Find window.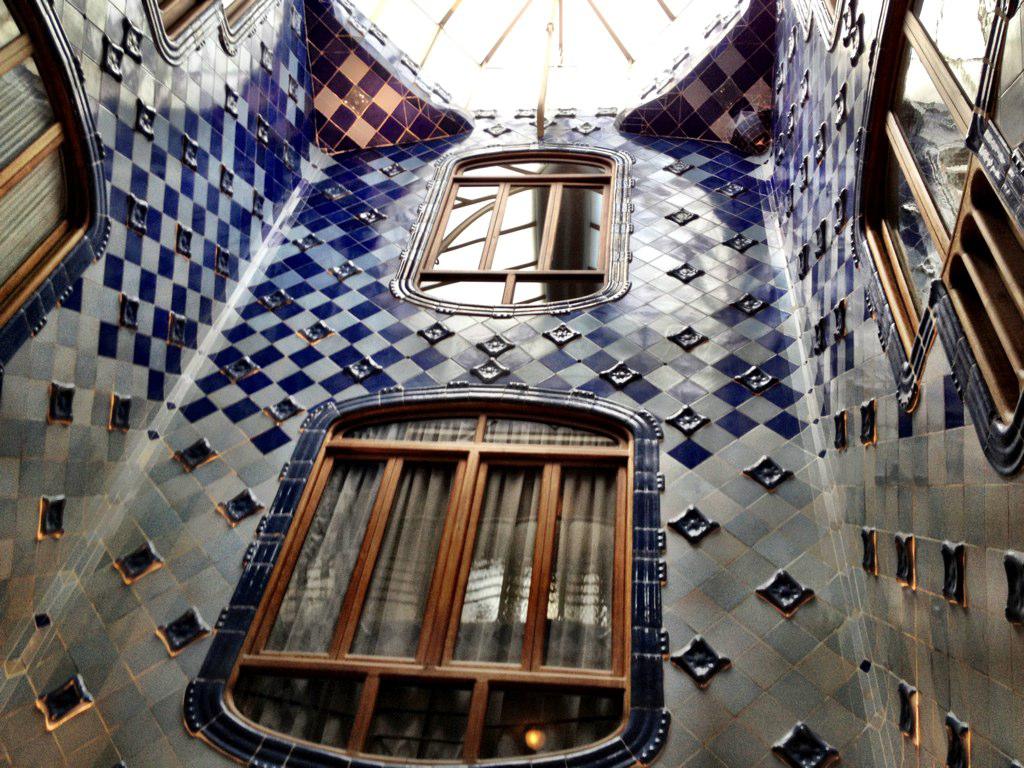
{"left": 221, "top": 400, "right": 679, "bottom": 728}.
